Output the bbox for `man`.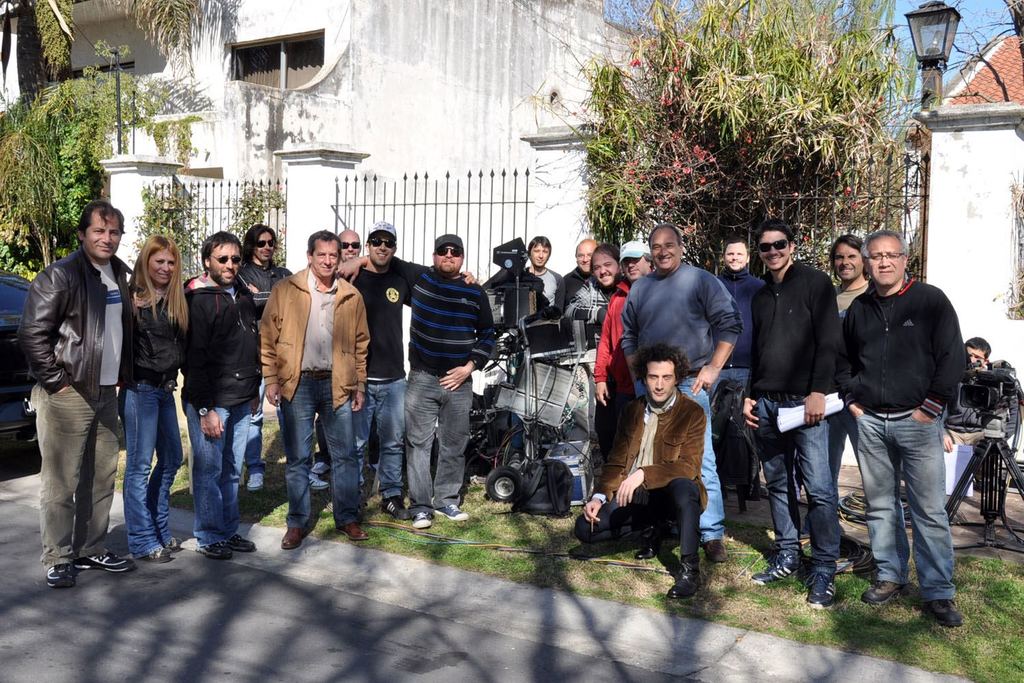
610, 225, 744, 568.
